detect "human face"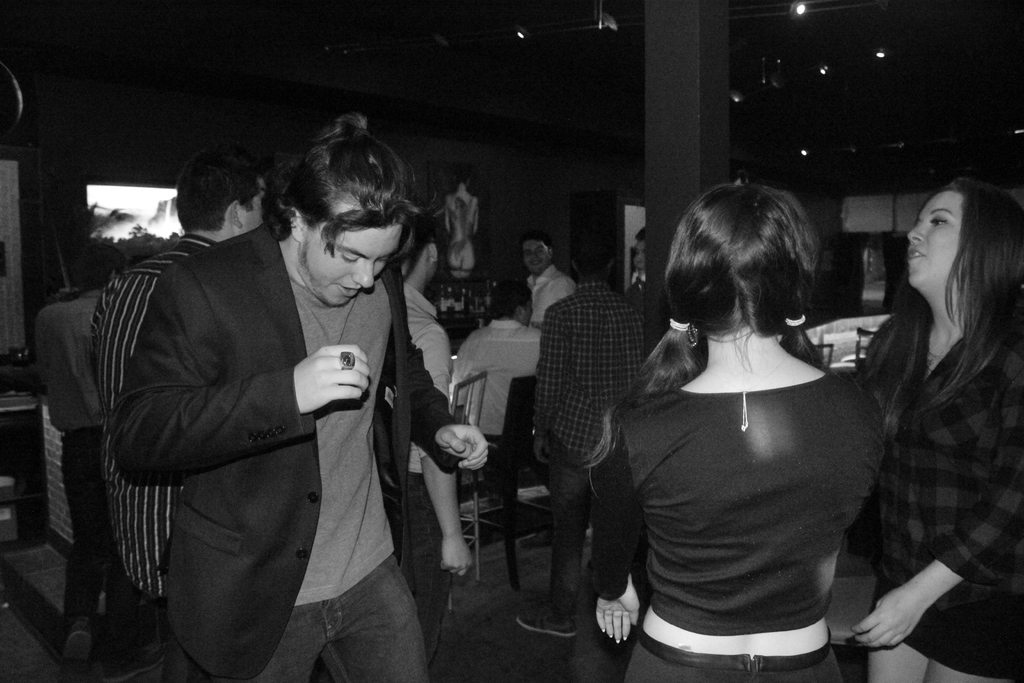
[906, 190, 959, 298]
